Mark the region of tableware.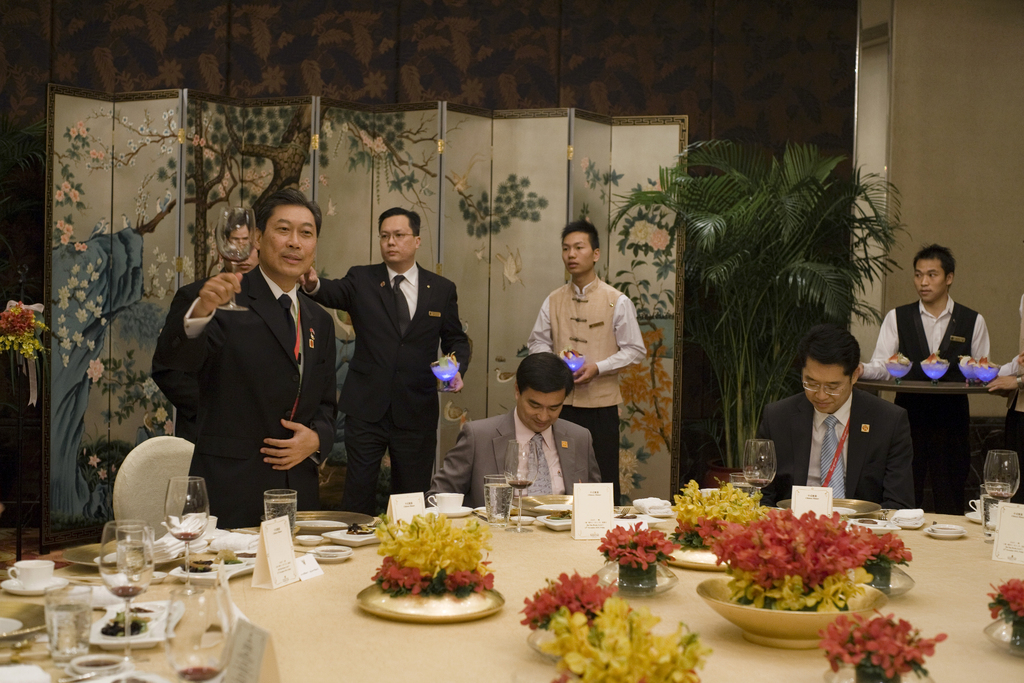
Region: bbox=[975, 353, 1003, 389].
